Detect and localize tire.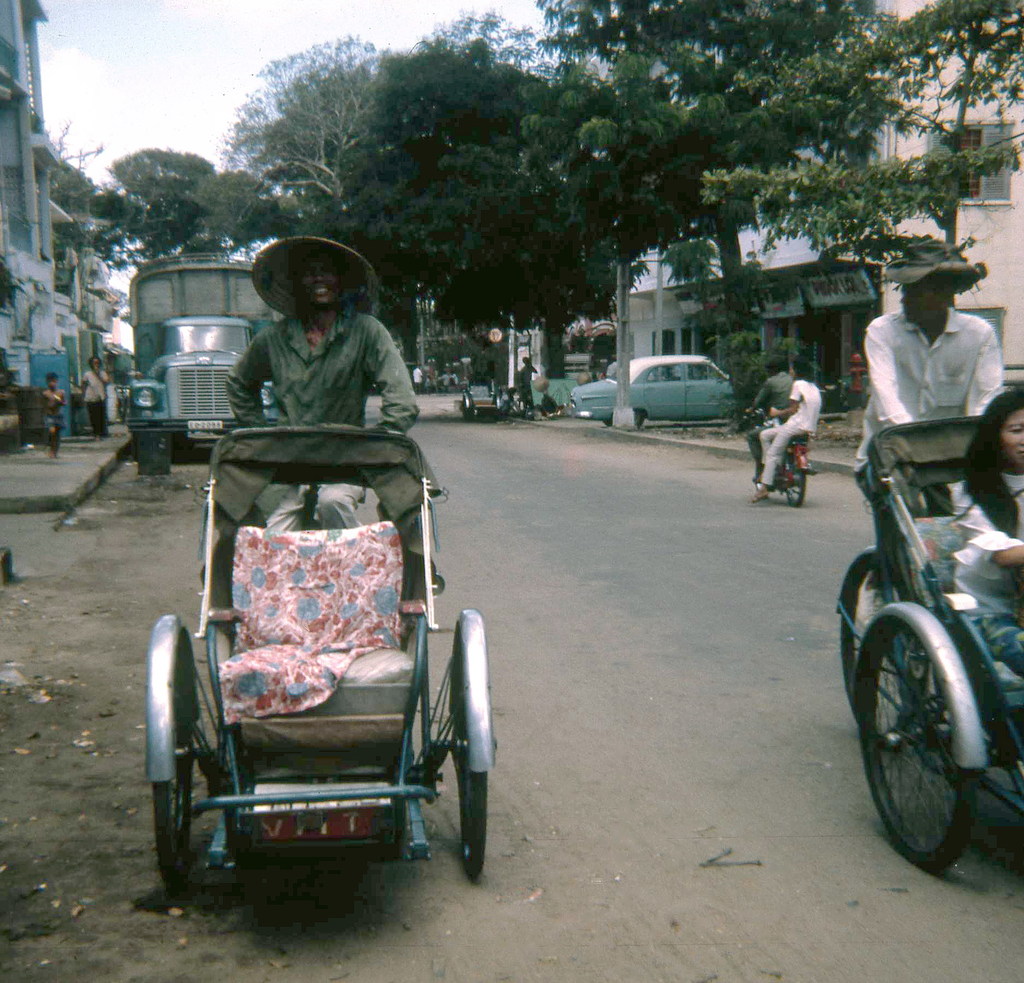
Localized at [154, 635, 197, 899].
